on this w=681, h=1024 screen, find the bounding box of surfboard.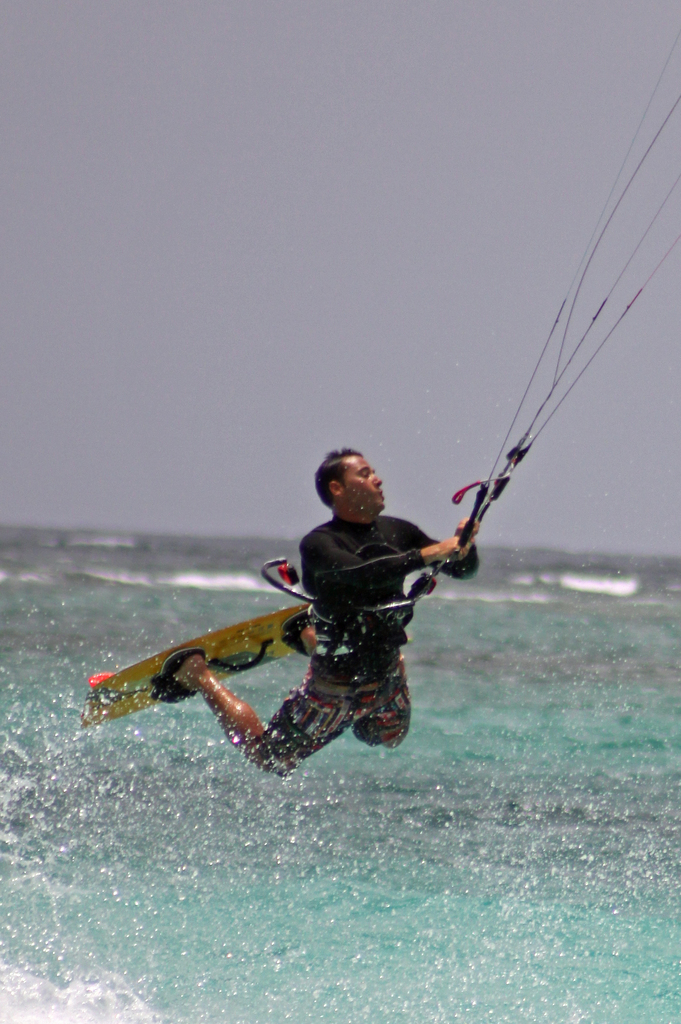
Bounding box: crop(81, 599, 328, 735).
